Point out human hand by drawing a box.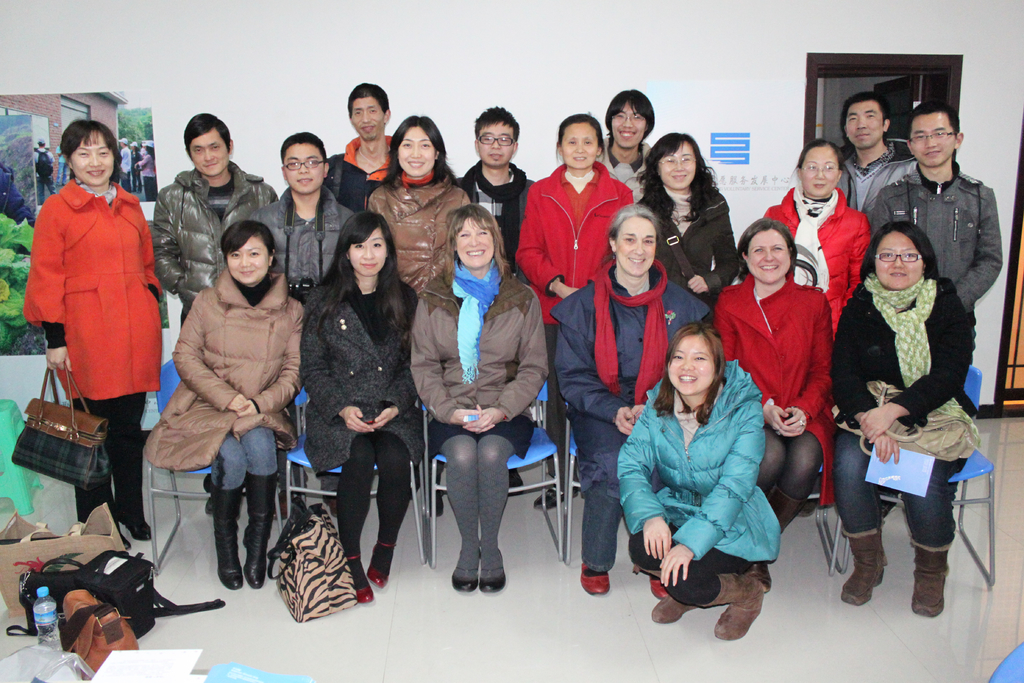
616 404 636 436.
